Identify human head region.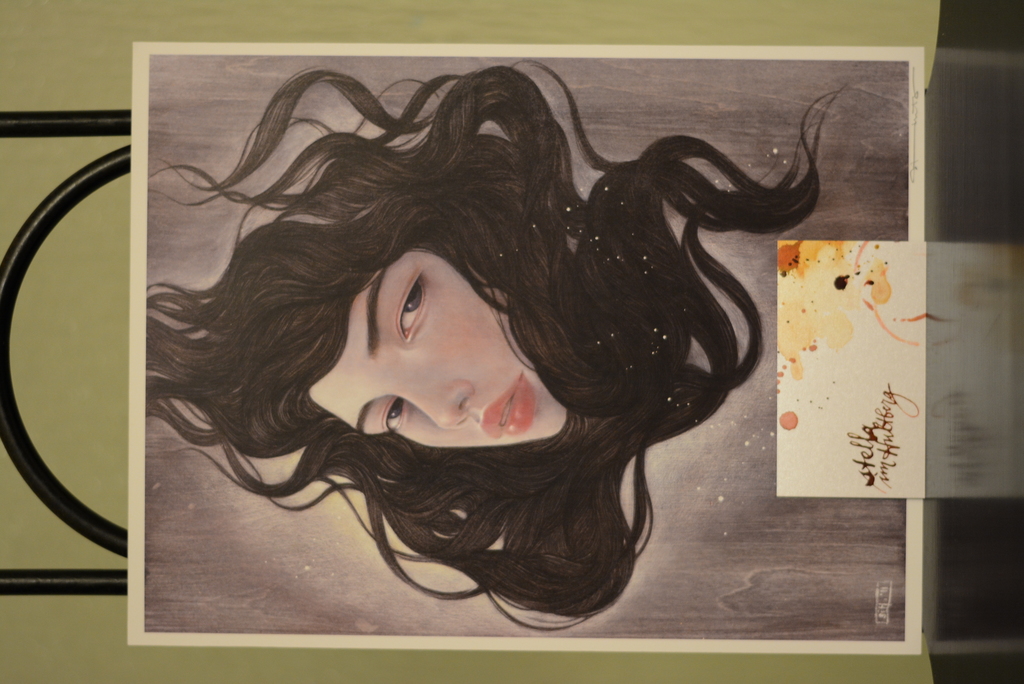
Region: x1=140, y1=57, x2=838, y2=628.
